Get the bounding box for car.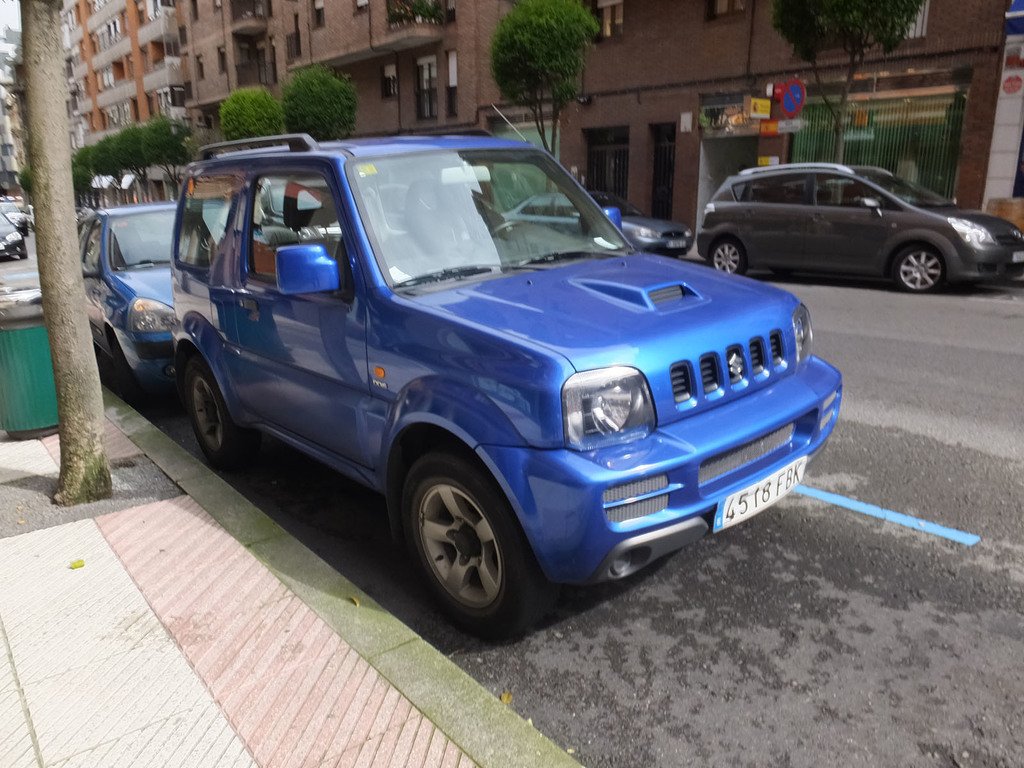
(71,200,223,412).
